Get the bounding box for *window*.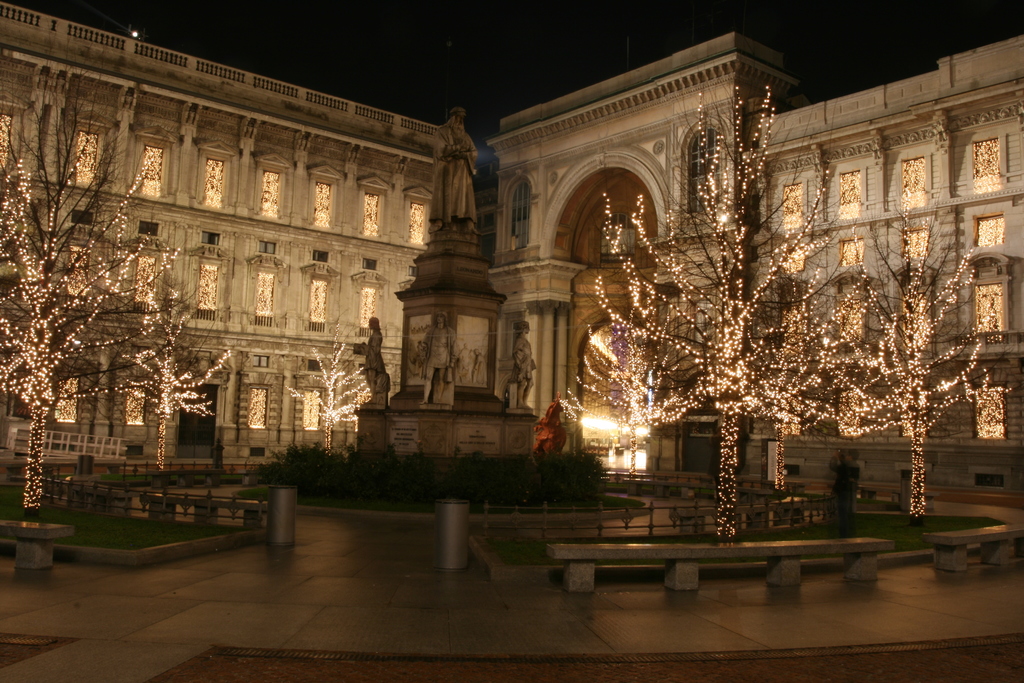
box=[141, 146, 160, 197].
